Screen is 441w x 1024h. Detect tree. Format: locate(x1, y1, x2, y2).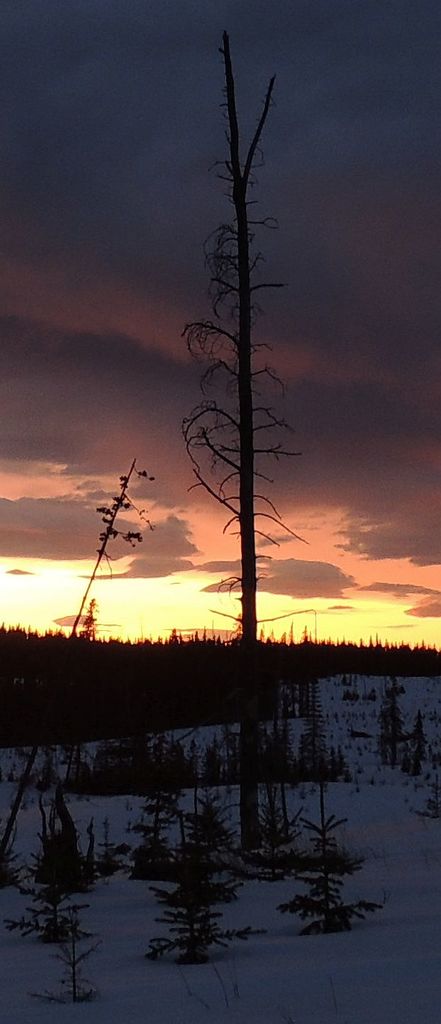
locate(269, 782, 381, 944).
